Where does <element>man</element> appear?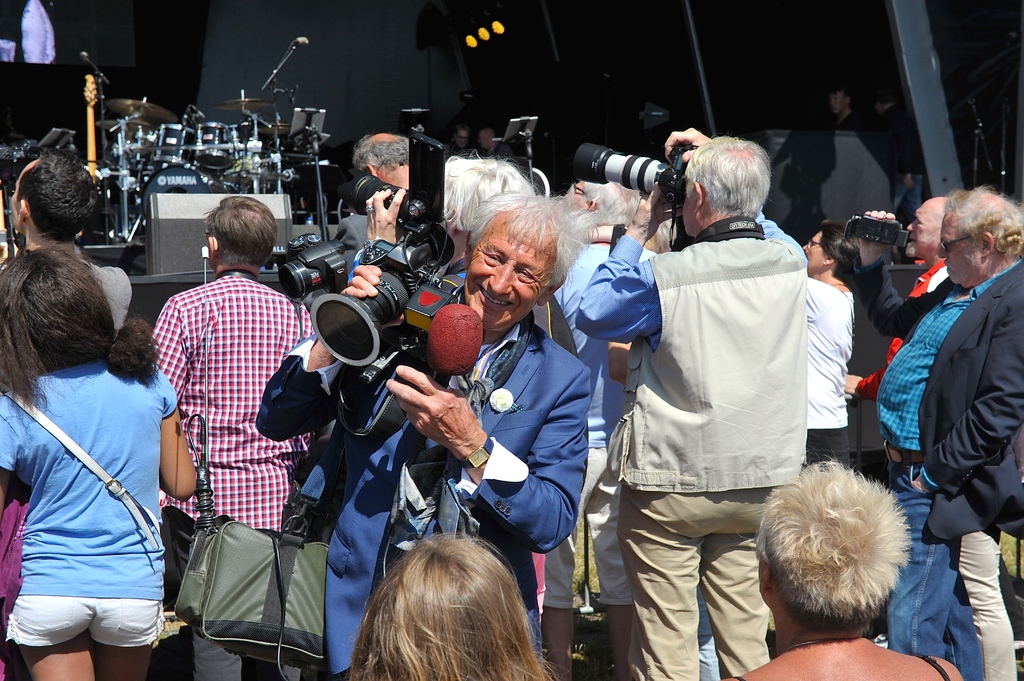
Appears at (x1=850, y1=189, x2=1023, y2=680).
